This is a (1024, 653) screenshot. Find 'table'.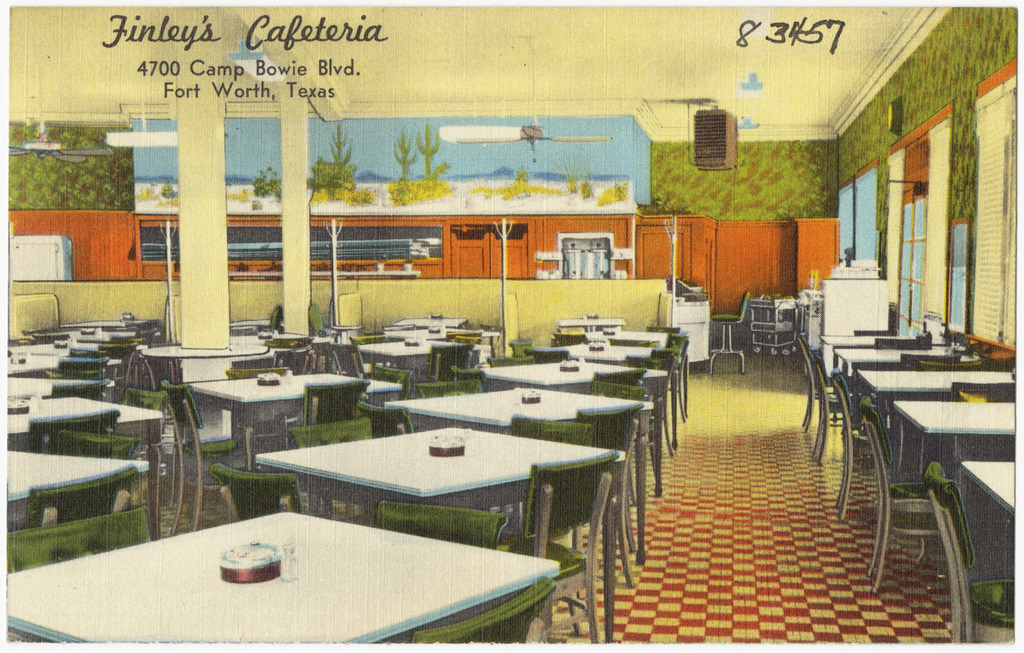
Bounding box: pyautogui.locateOnScreen(54, 488, 605, 646).
